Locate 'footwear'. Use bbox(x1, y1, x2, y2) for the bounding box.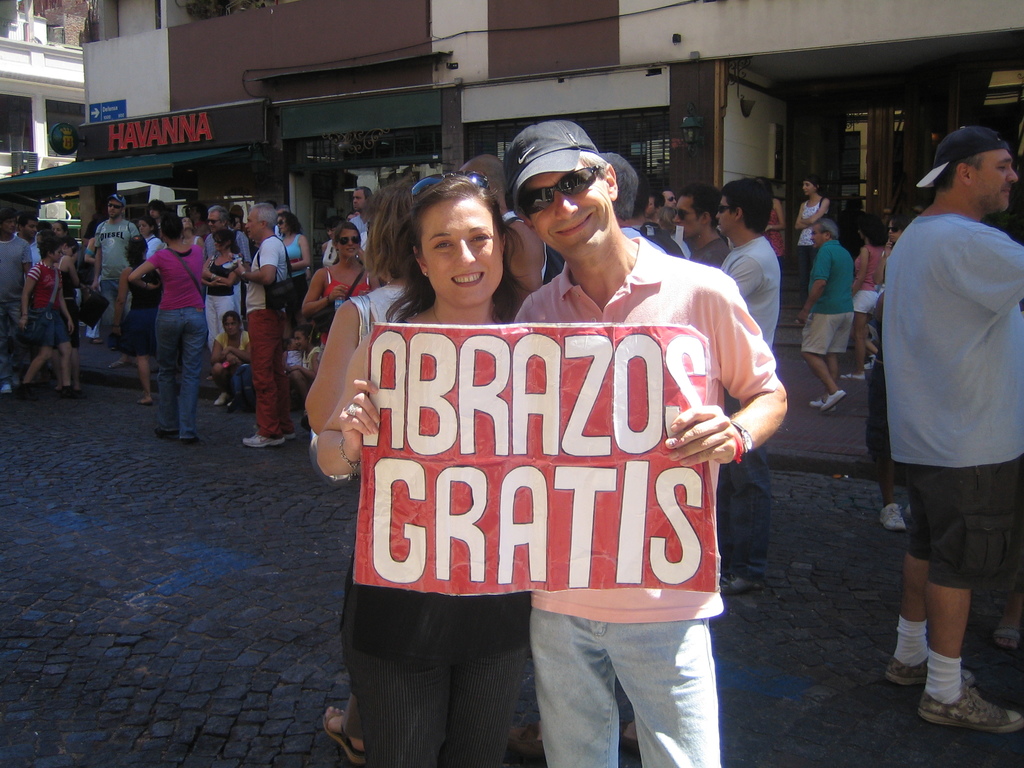
bbox(20, 383, 28, 394).
